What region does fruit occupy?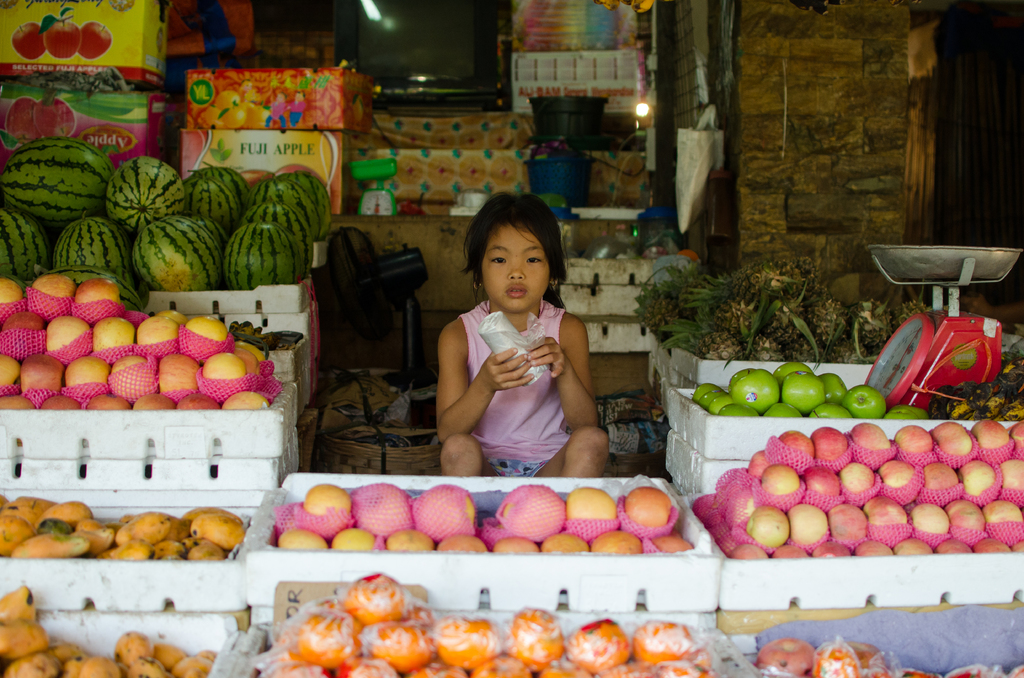
(x1=4, y1=92, x2=77, y2=145).
